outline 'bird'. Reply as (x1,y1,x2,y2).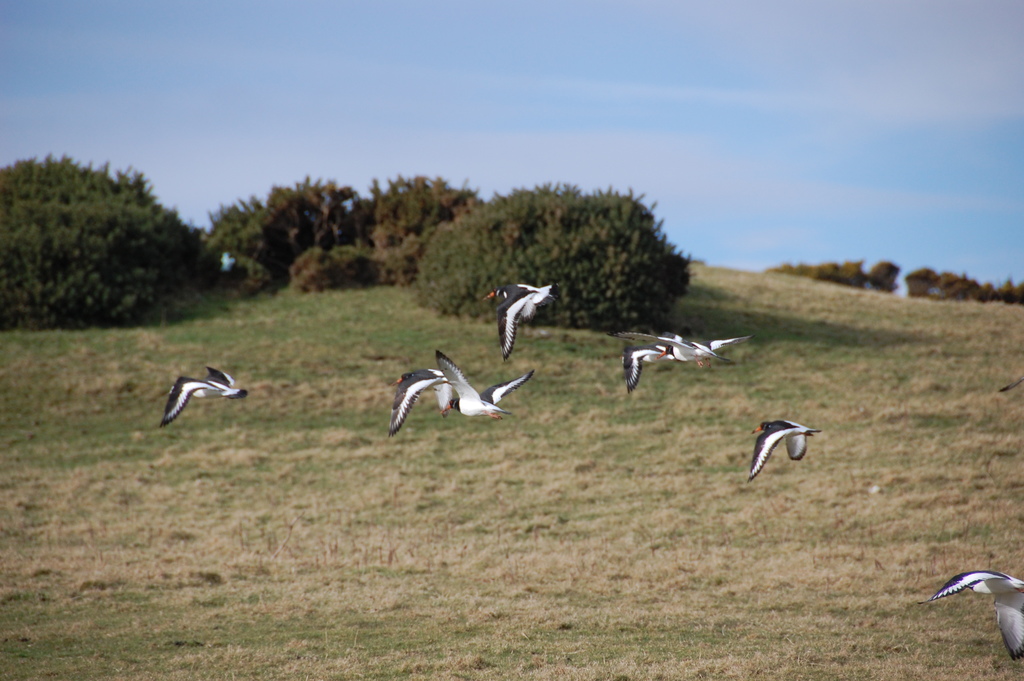
(158,361,250,431).
